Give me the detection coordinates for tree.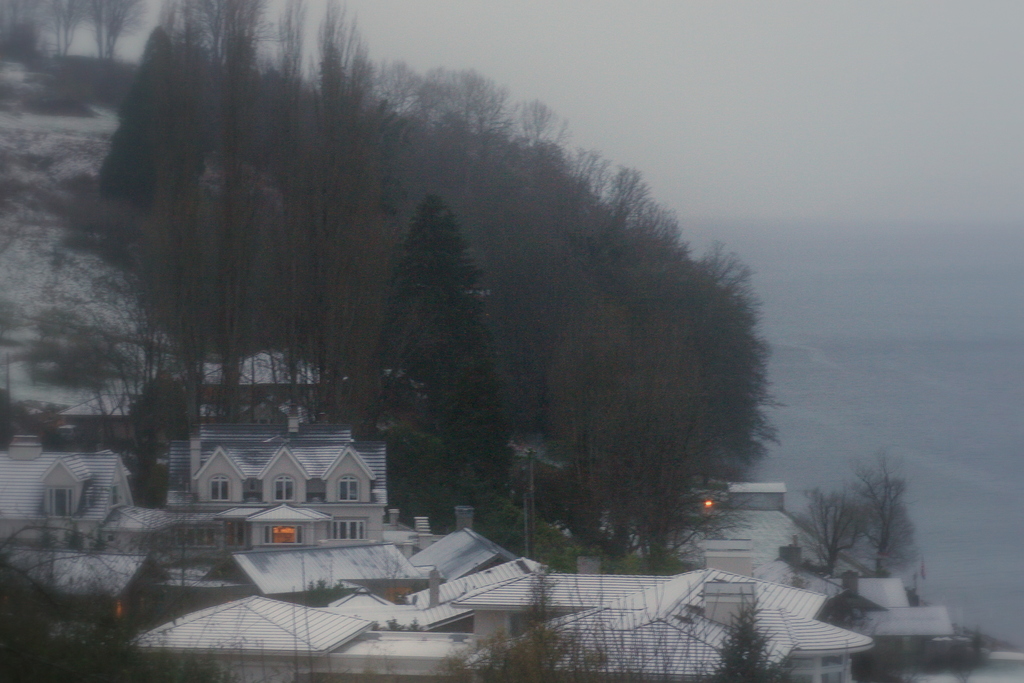
Rect(849, 446, 921, 575).
